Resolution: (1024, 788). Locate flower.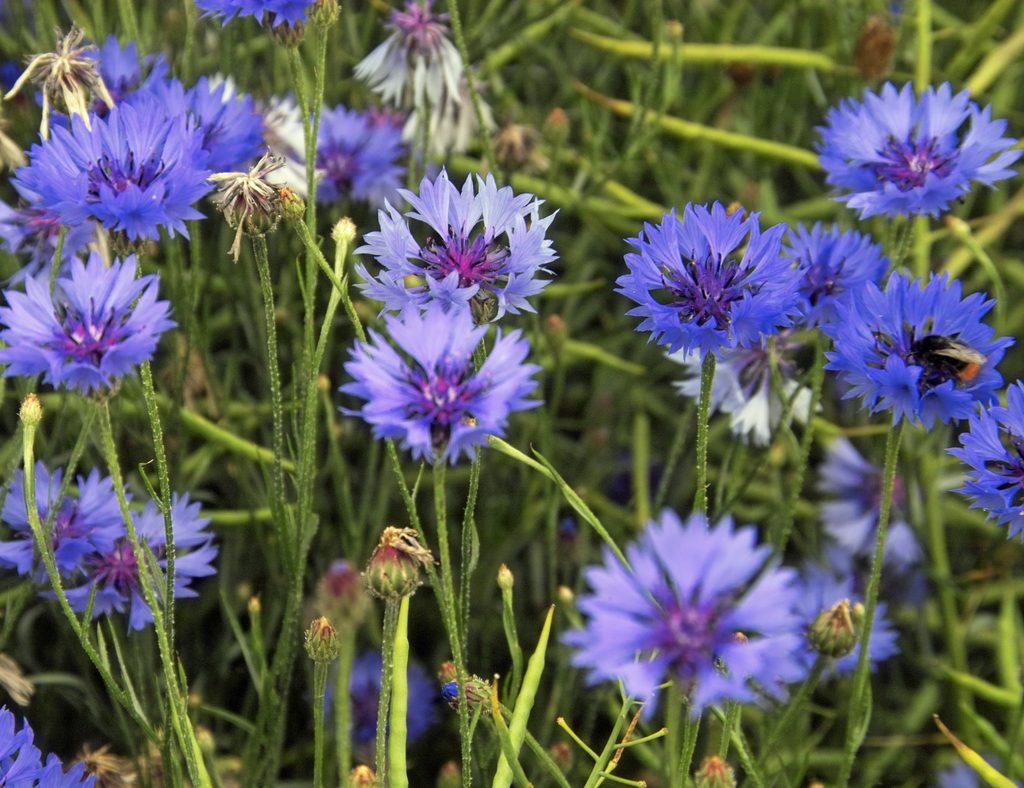
<bbox>365, 524, 430, 595</bbox>.
